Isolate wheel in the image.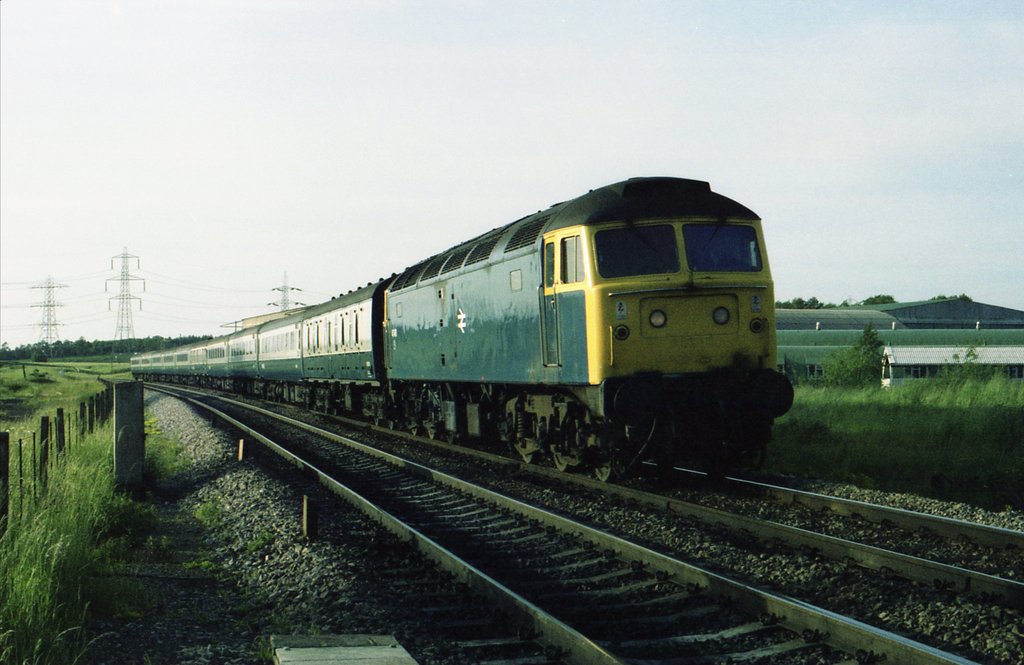
Isolated region: crop(596, 463, 614, 484).
